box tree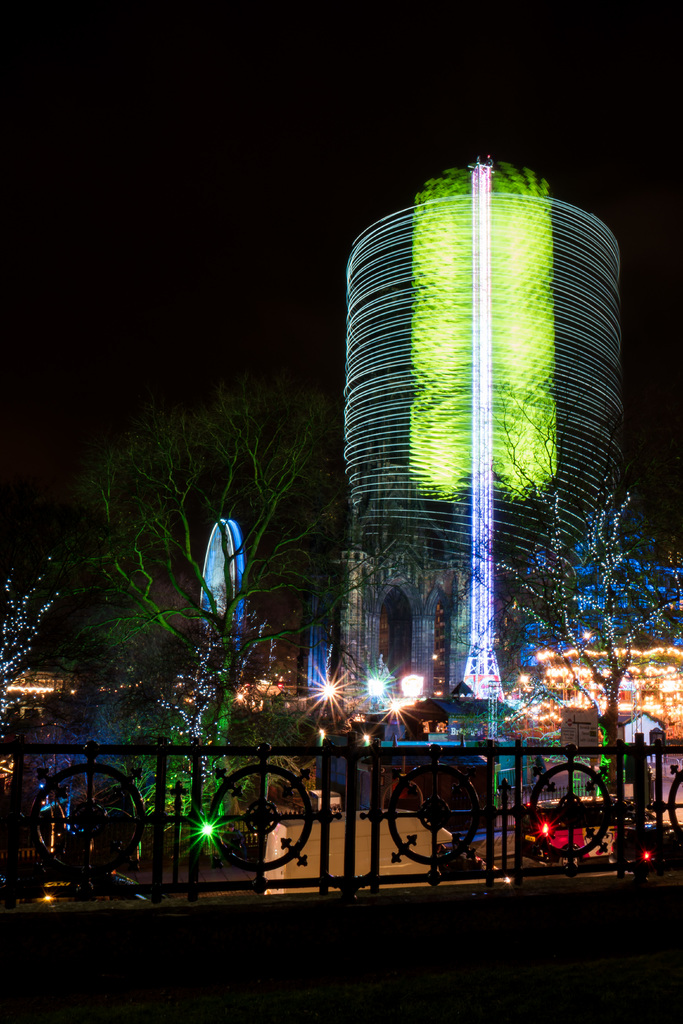
[545,463,668,749]
